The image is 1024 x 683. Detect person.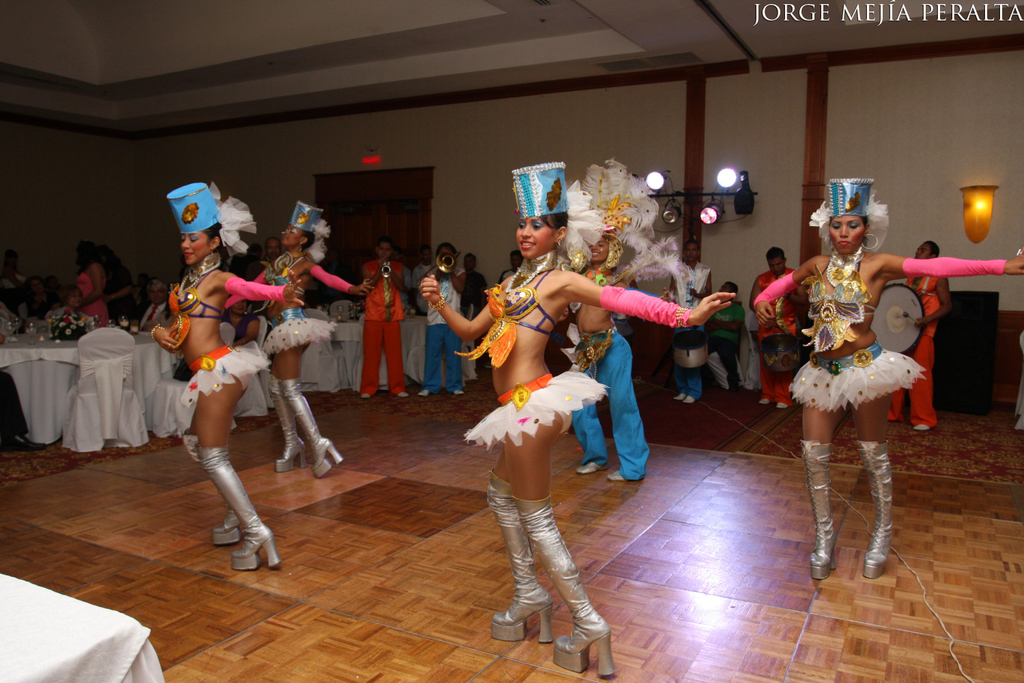
Detection: bbox=(750, 245, 805, 410).
